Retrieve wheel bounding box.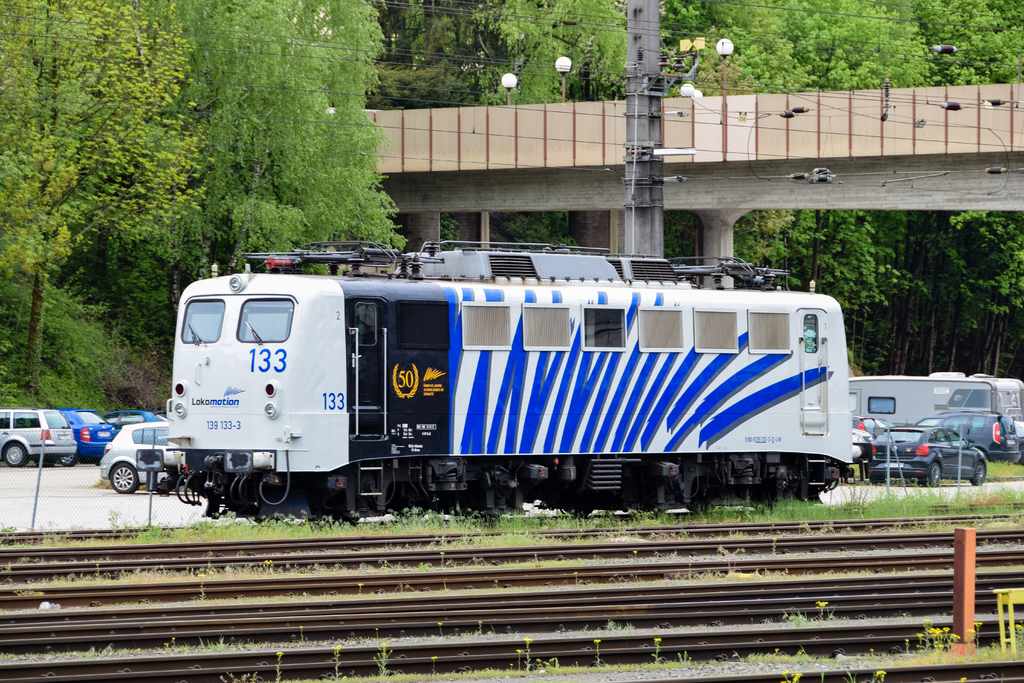
Bounding box: region(970, 463, 986, 486).
